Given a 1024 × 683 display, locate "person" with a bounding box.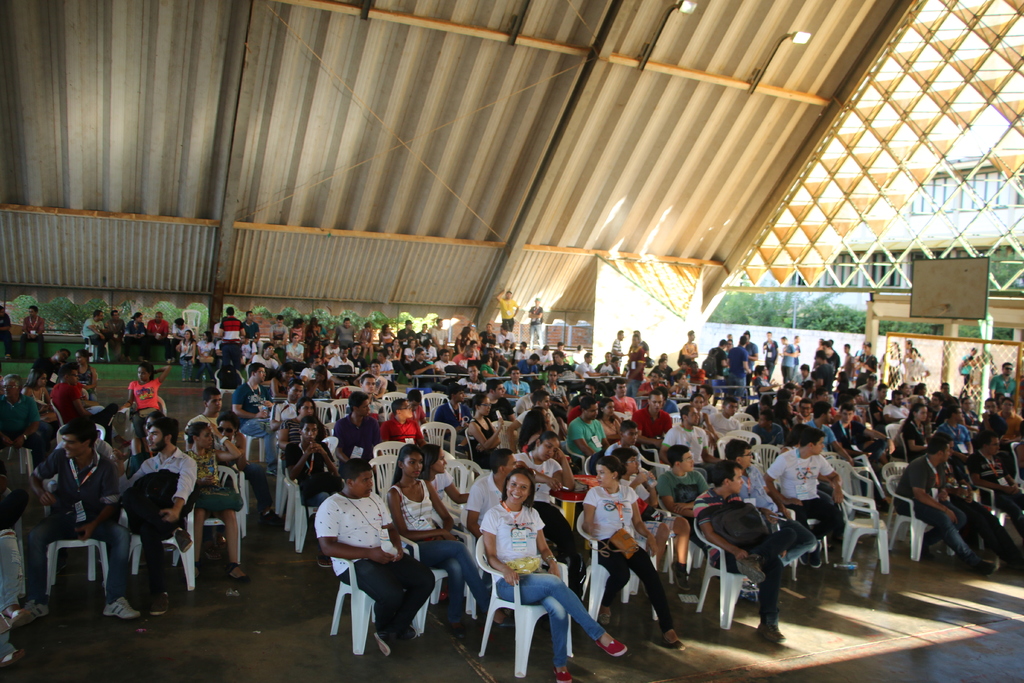
Located: locate(337, 343, 366, 384).
